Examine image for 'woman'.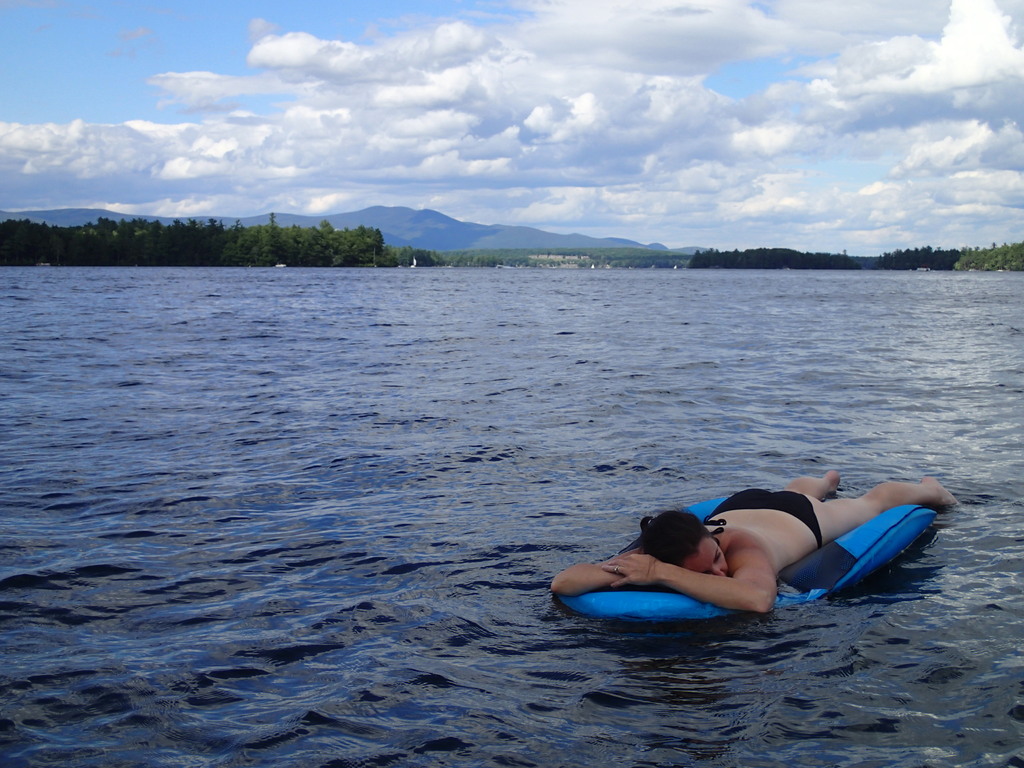
Examination result: bbox=[544, 449, 955, 641].
